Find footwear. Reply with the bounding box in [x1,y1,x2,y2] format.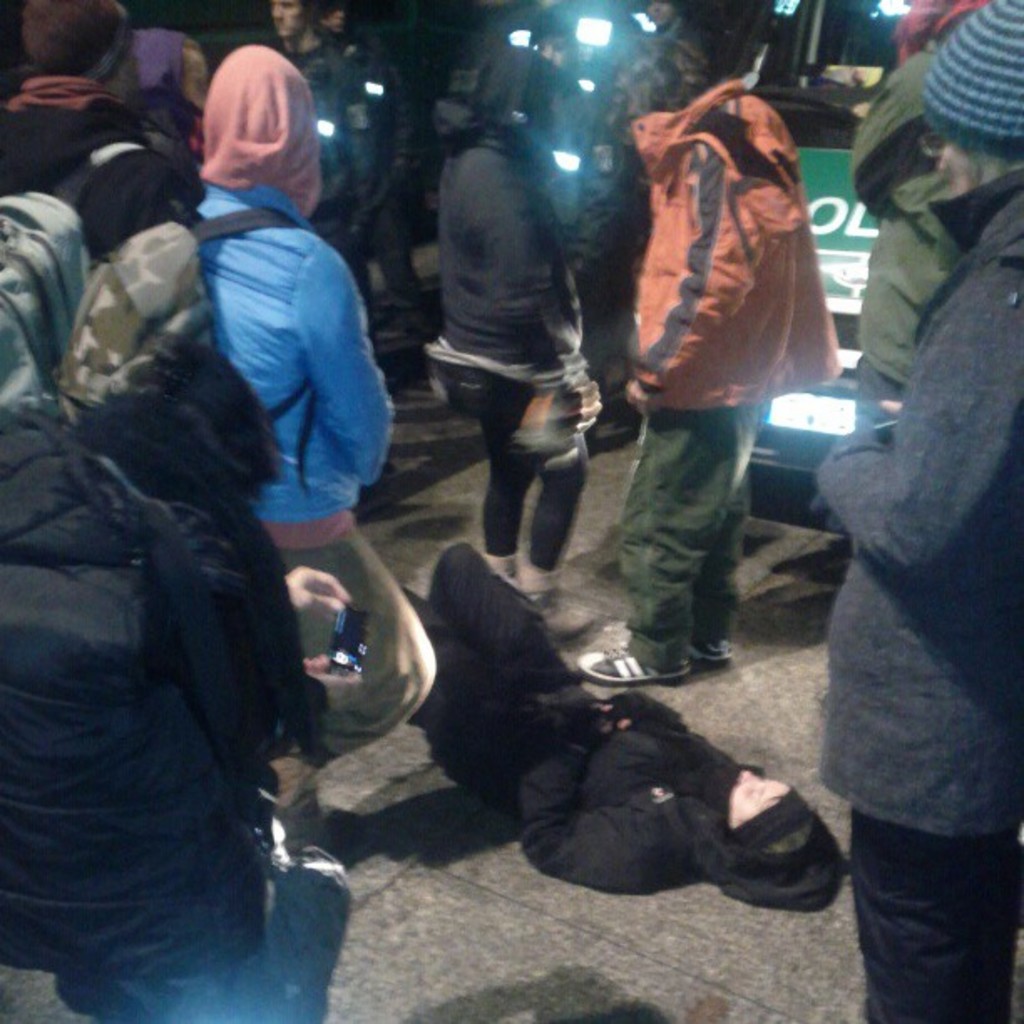
[689,636,733,673].
